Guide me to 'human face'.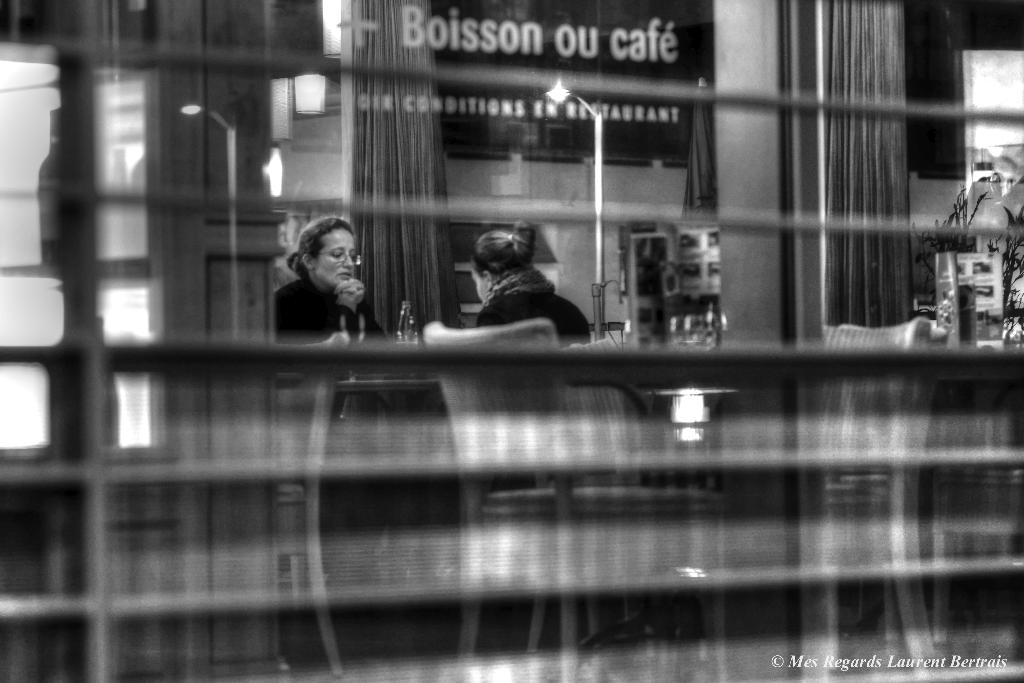
Guidance: (472,265,488,304).
